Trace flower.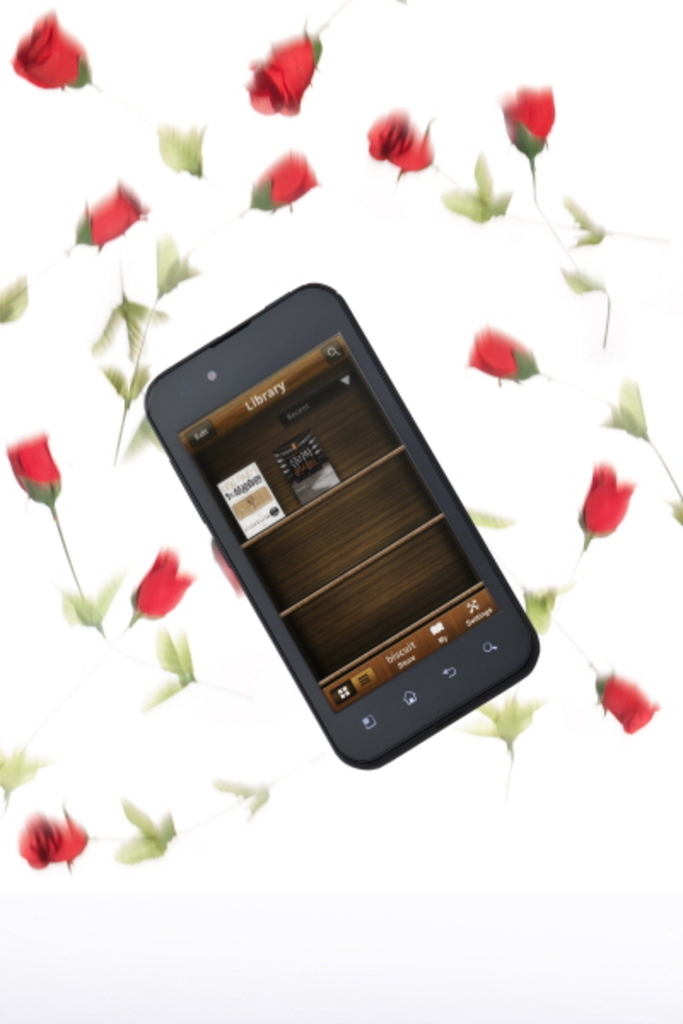
Traced to box(90, 183, 145, 242).
